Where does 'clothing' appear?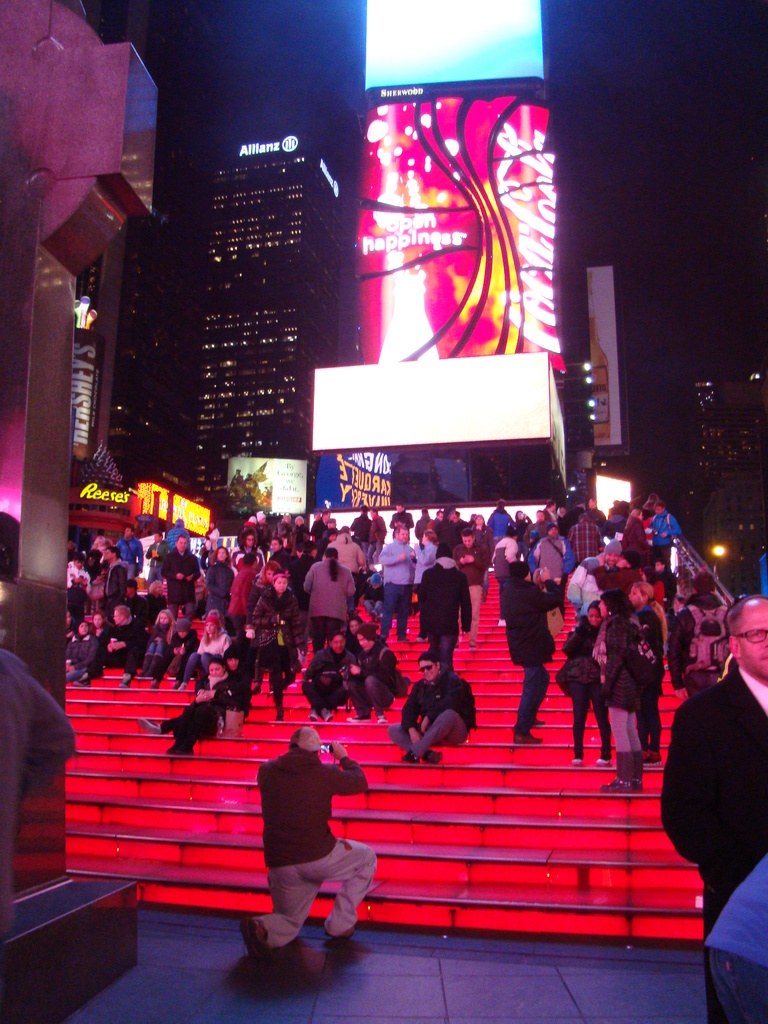
Appears at x1=115, y1=531, x2=143, y2=557.
